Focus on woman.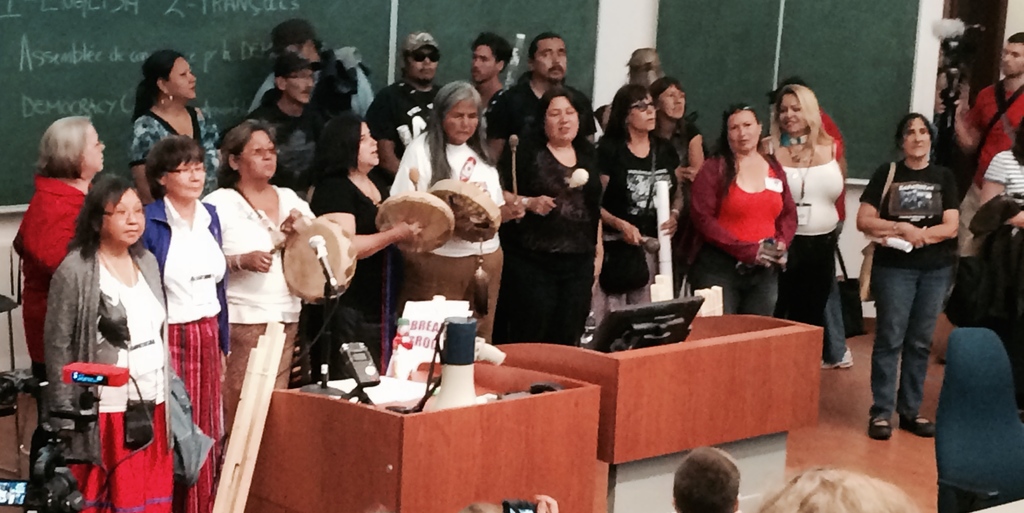
Focused at BBox(576, 79, 680, 309).
